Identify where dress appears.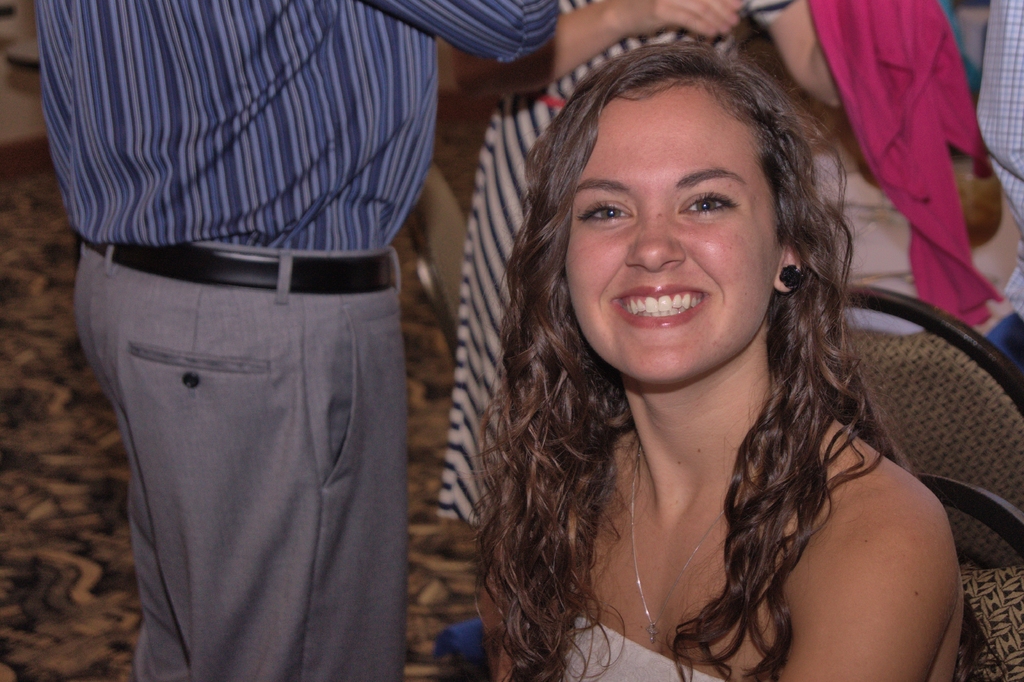
Appears at {"x1": 436, "y1": 0, "x2": 796, "y2": 520}.
